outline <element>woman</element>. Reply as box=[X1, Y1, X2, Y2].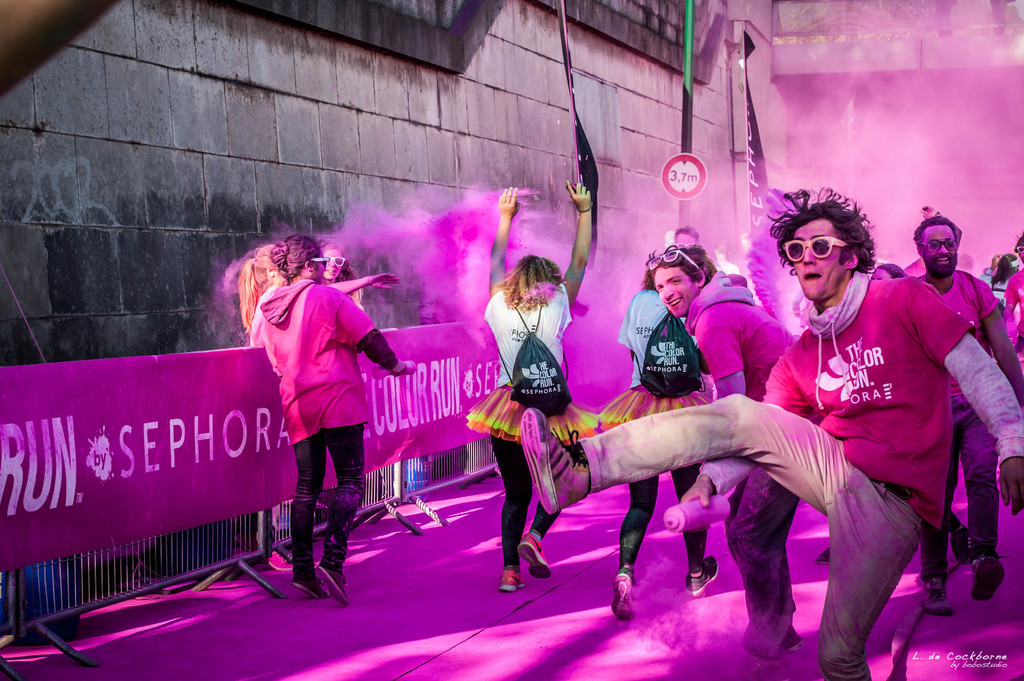
box=[315, 240, 370, 310].
